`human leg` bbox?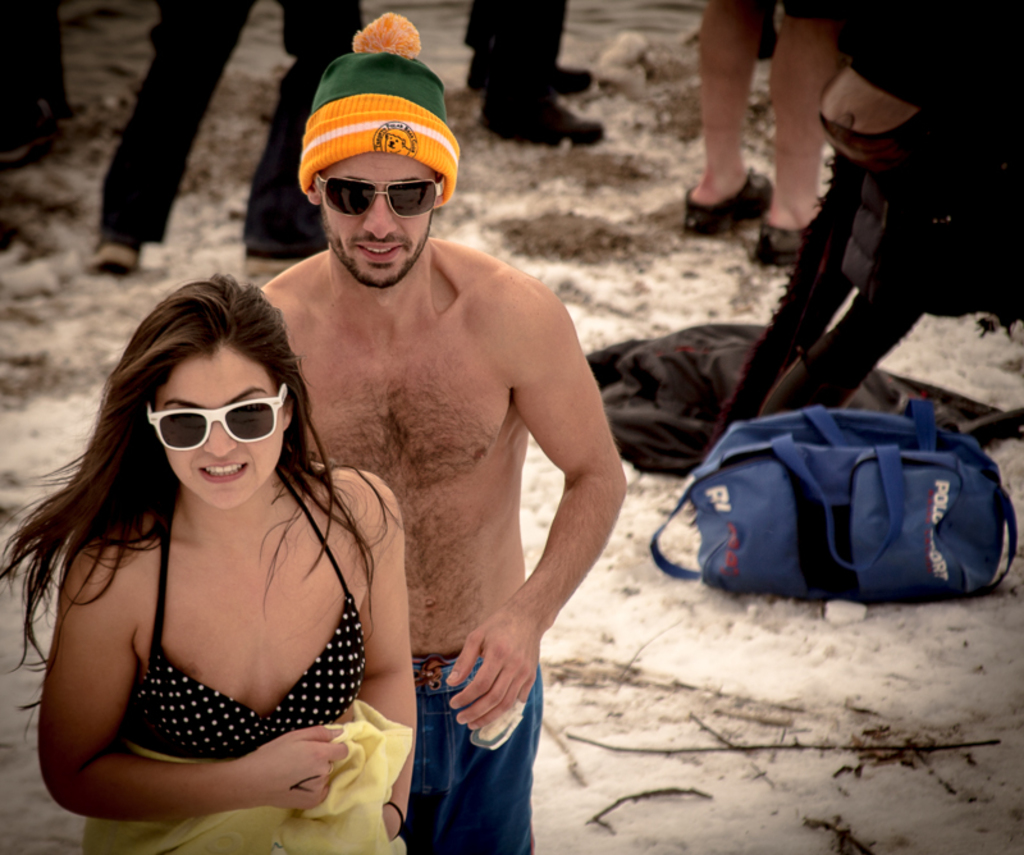
(left=676, top=0, right=788, bottom=237)
